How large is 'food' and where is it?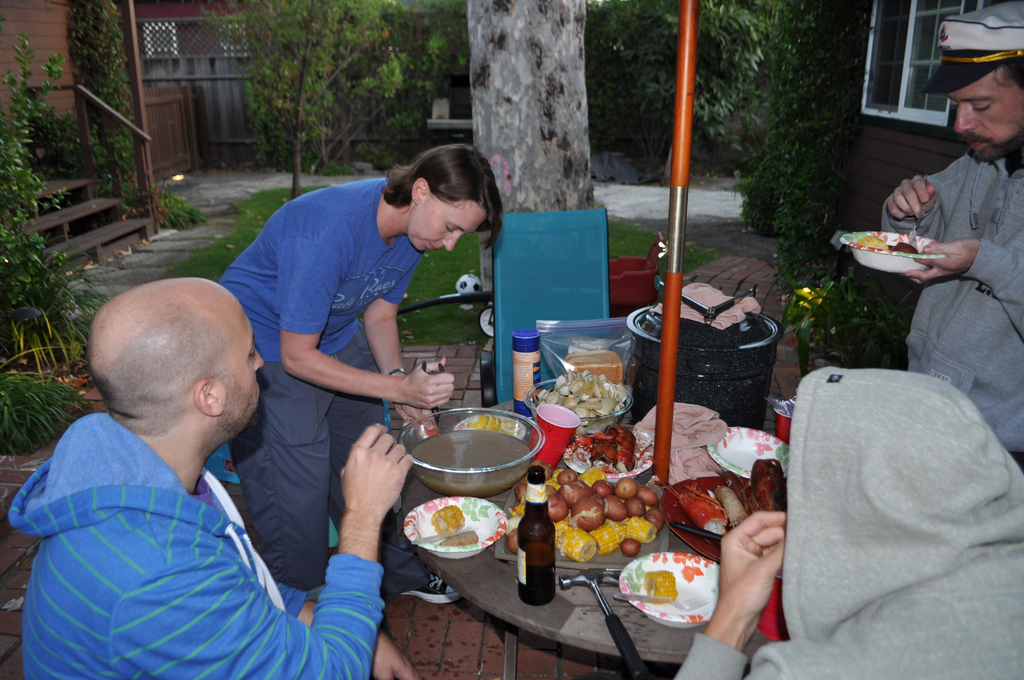
Bounding box: {"x1": 858, "y1": 236, "x2": 888, "y2": 252}.
